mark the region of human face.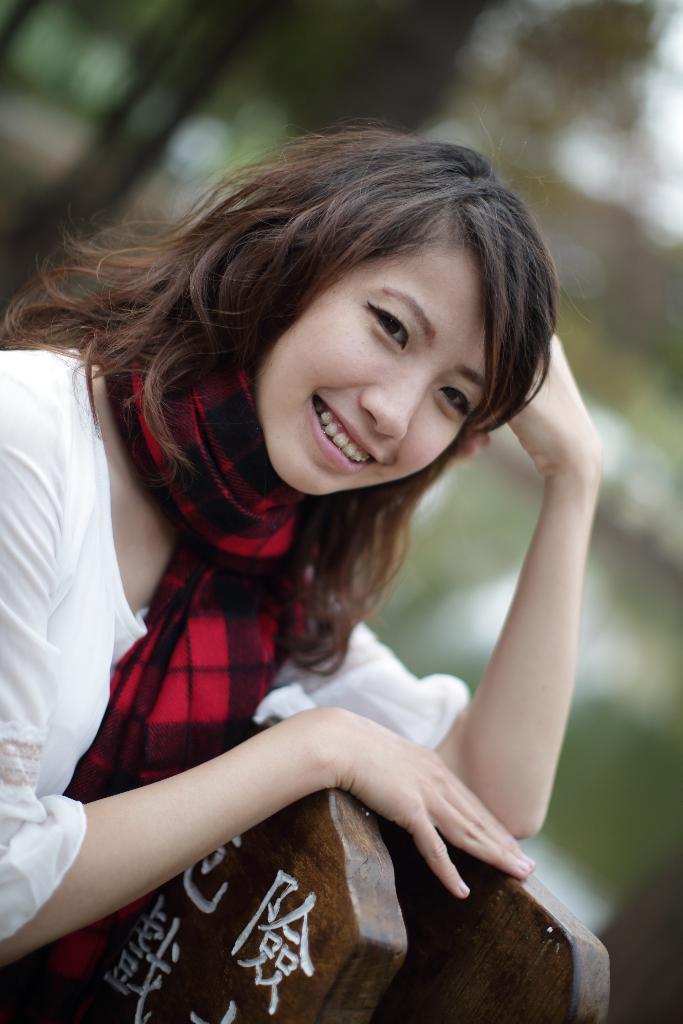
Region: <box>226,205,532,504</box>.
